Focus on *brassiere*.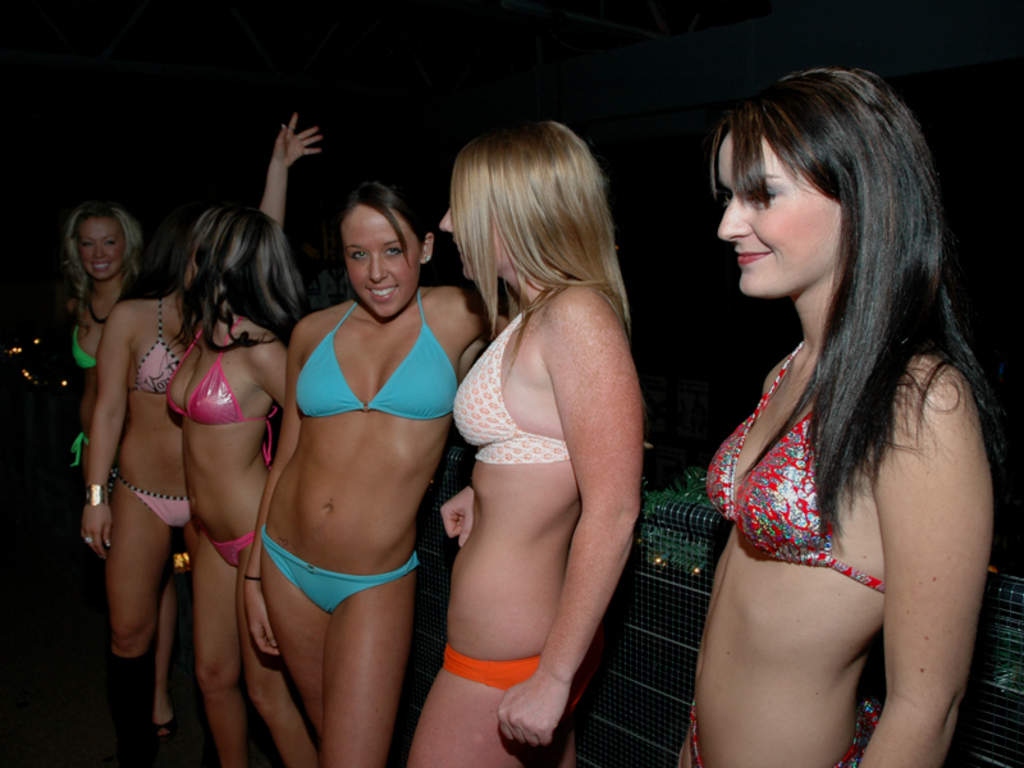
Focused at l=447, t=306, r=570, b=466.
